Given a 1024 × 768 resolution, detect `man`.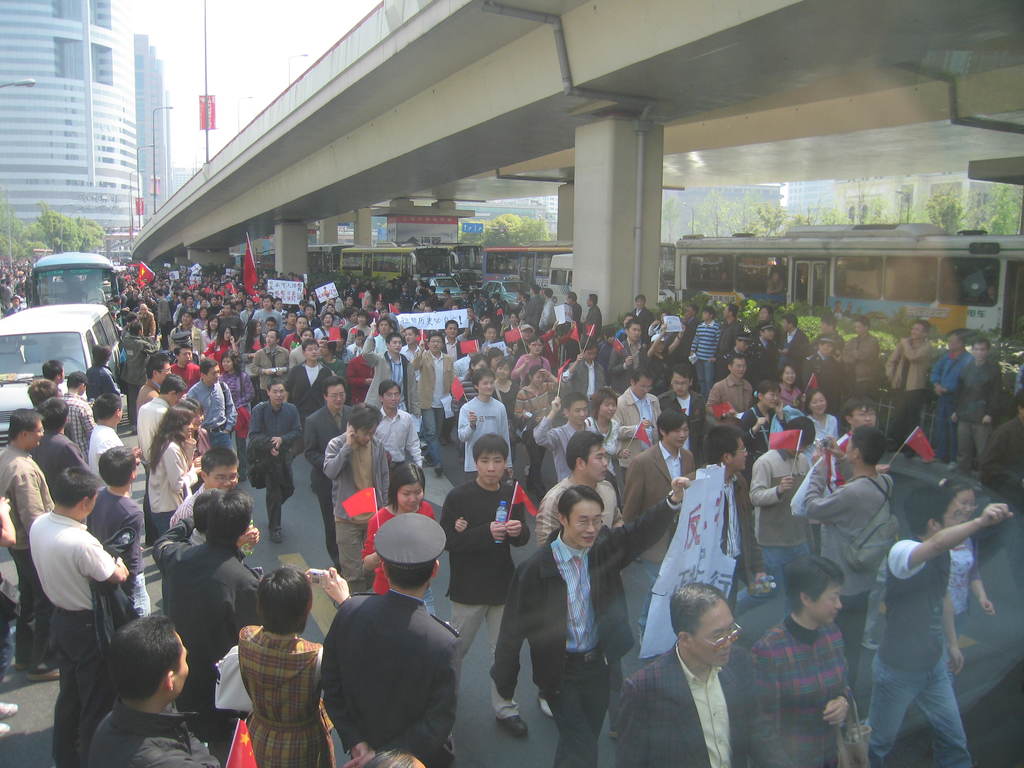
{"left": 837, "top": 316, "right": 880, "bottom": 406}.
